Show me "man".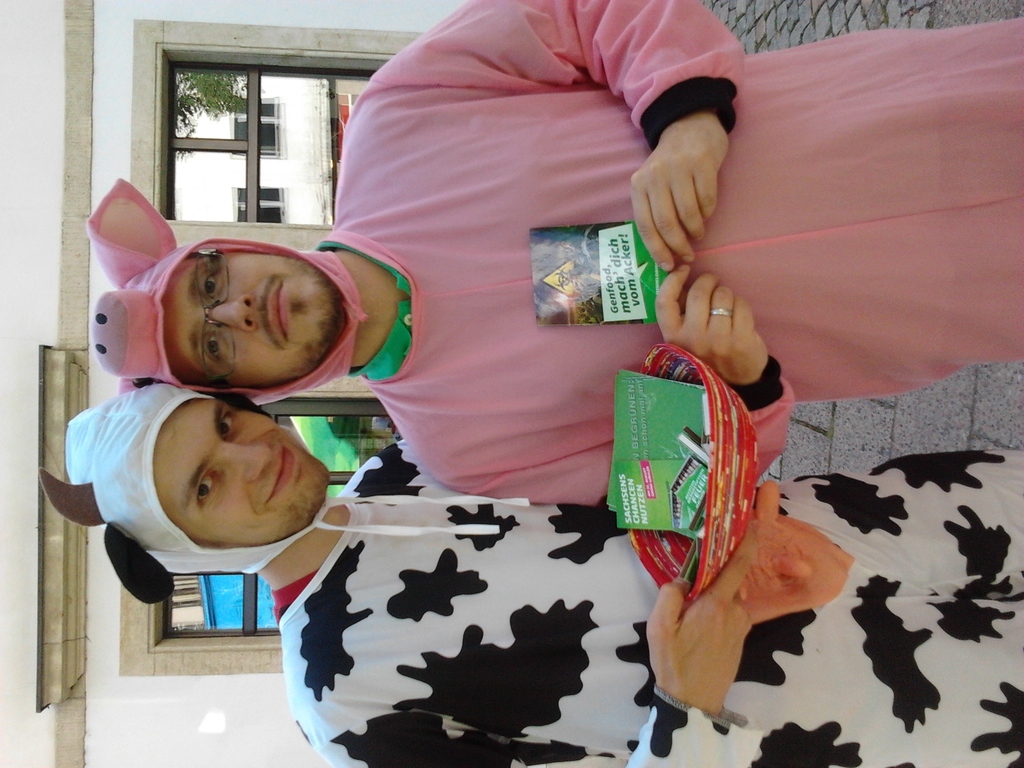
"man" is here: (left=83, top=0, right=1023, bottom=508).
